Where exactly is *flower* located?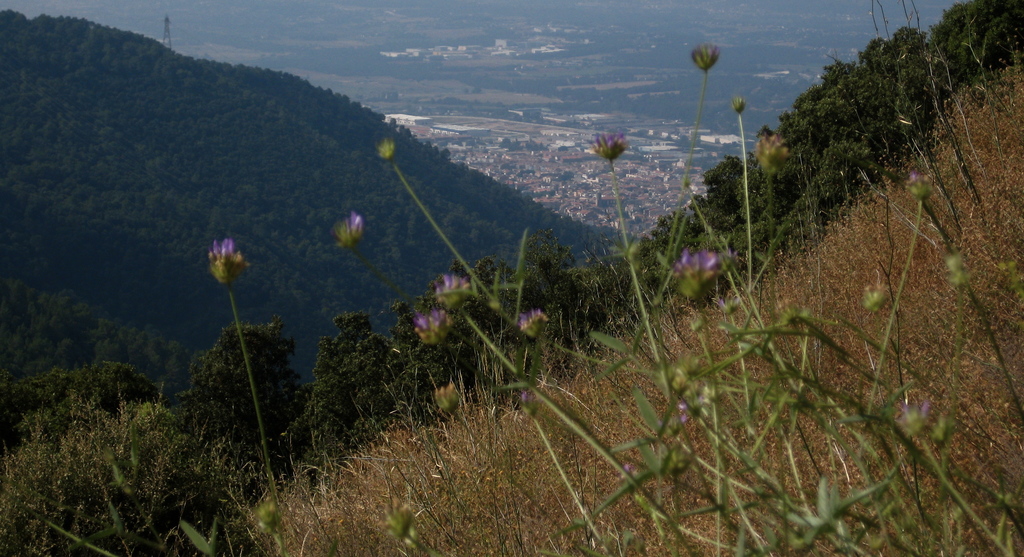
Its bounding box is BBox(676, 247, 723, 282).
